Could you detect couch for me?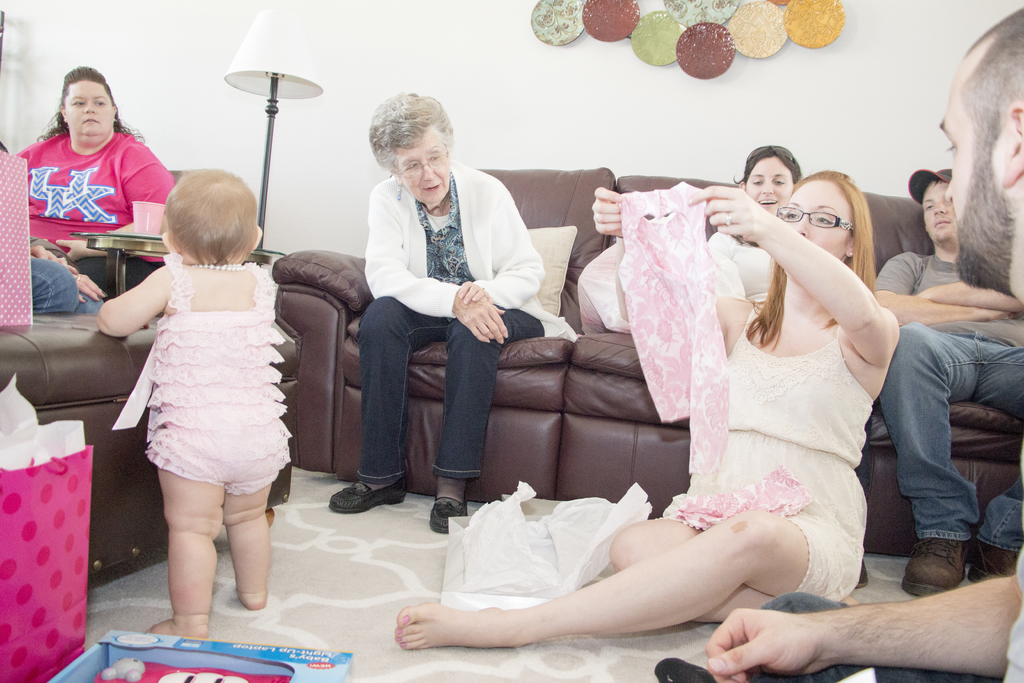
Detection result: (269,169,1023,554).
